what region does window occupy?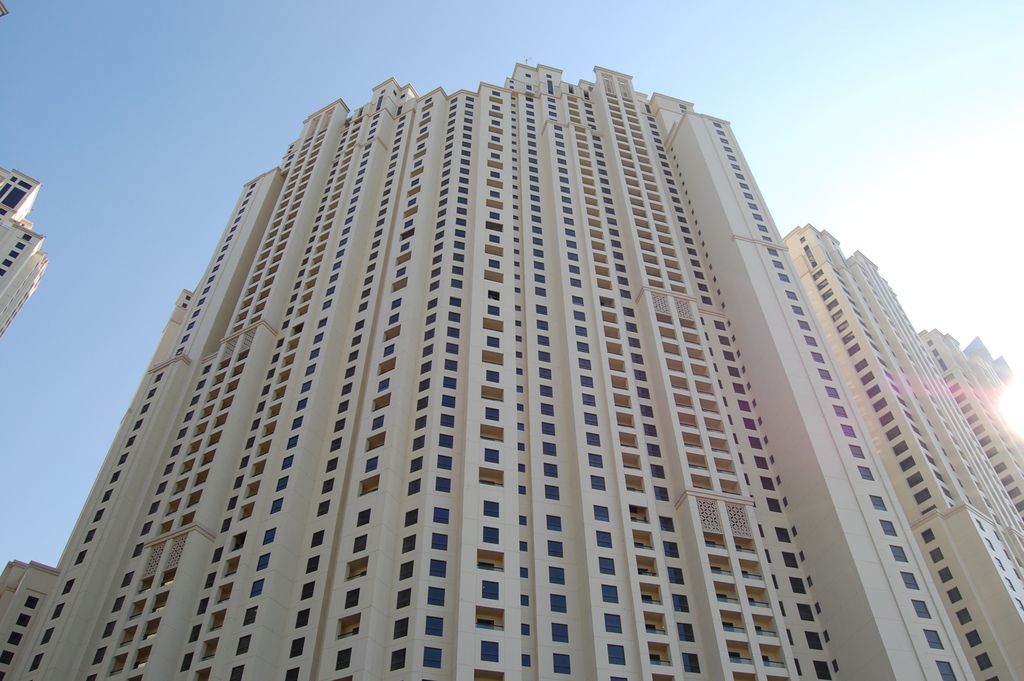
(x1=710, y1=119, x2=724, y2=128).
